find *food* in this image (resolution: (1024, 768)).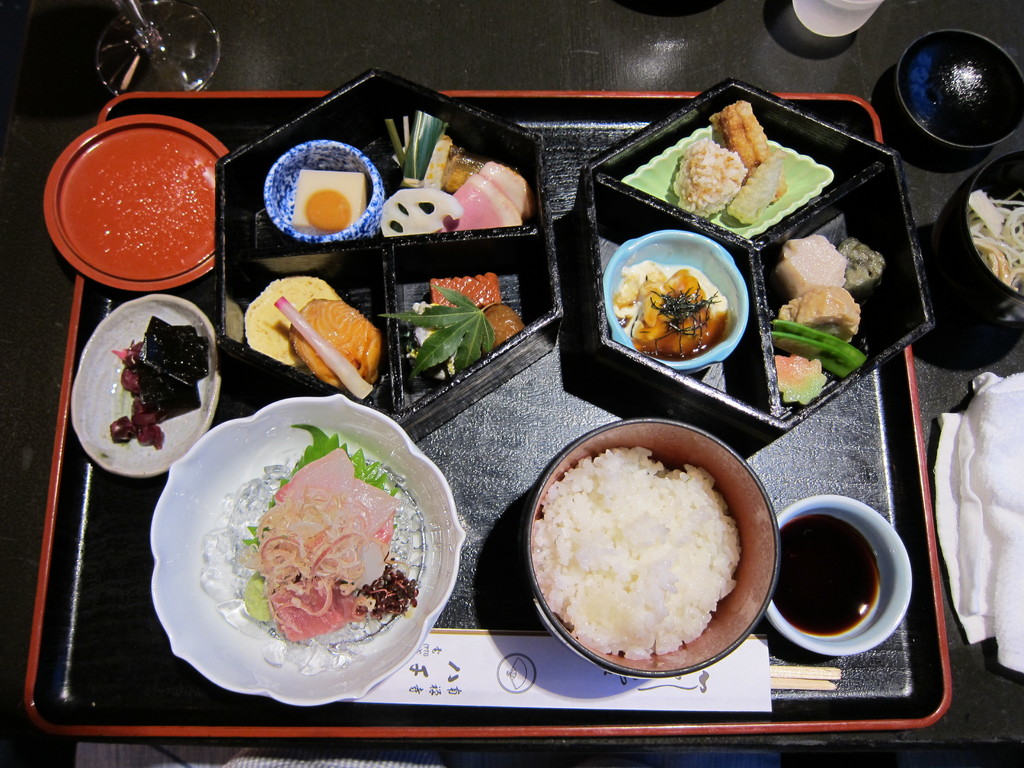
[left=776, top=284, right=862, bottom=348].
